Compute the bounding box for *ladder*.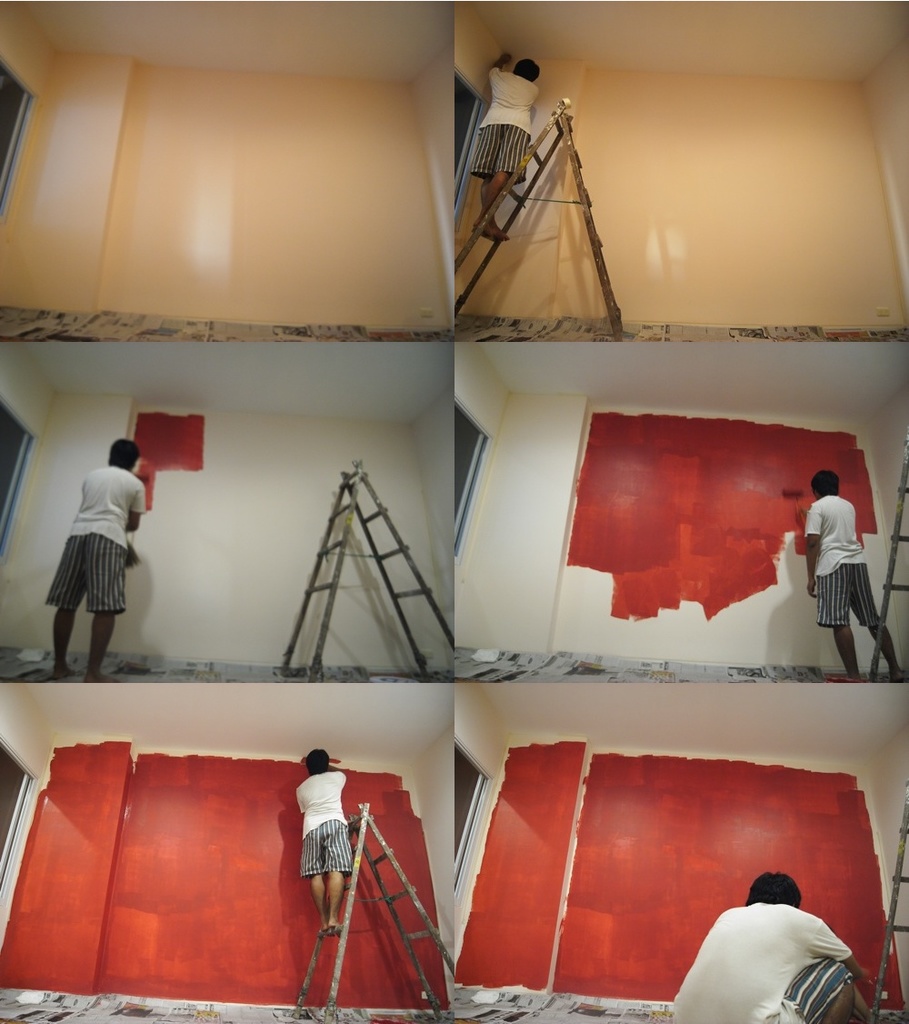
{"x1": 859, "y1": 780, "x2": 908, "y2": 1023}.
